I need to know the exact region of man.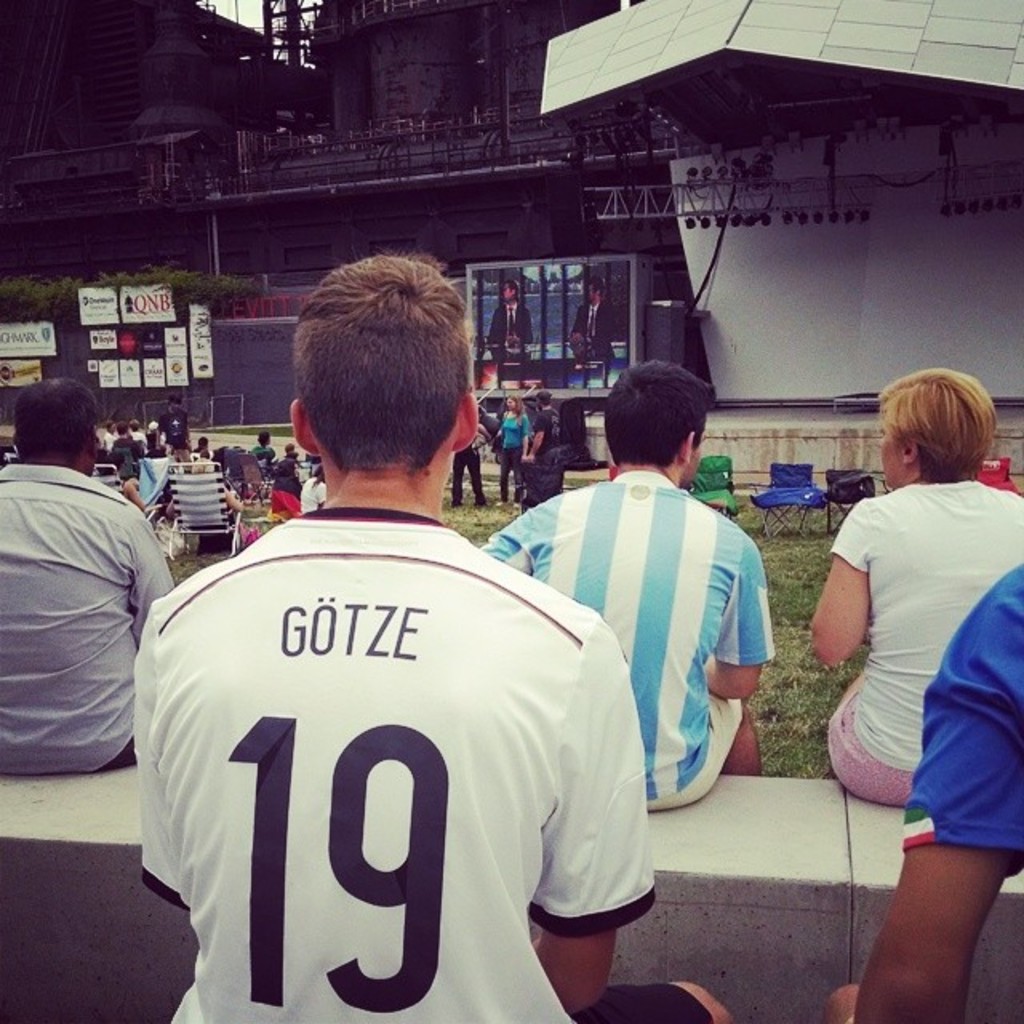
Region: (x1=485, y1=277, x2=534, y2=346).
